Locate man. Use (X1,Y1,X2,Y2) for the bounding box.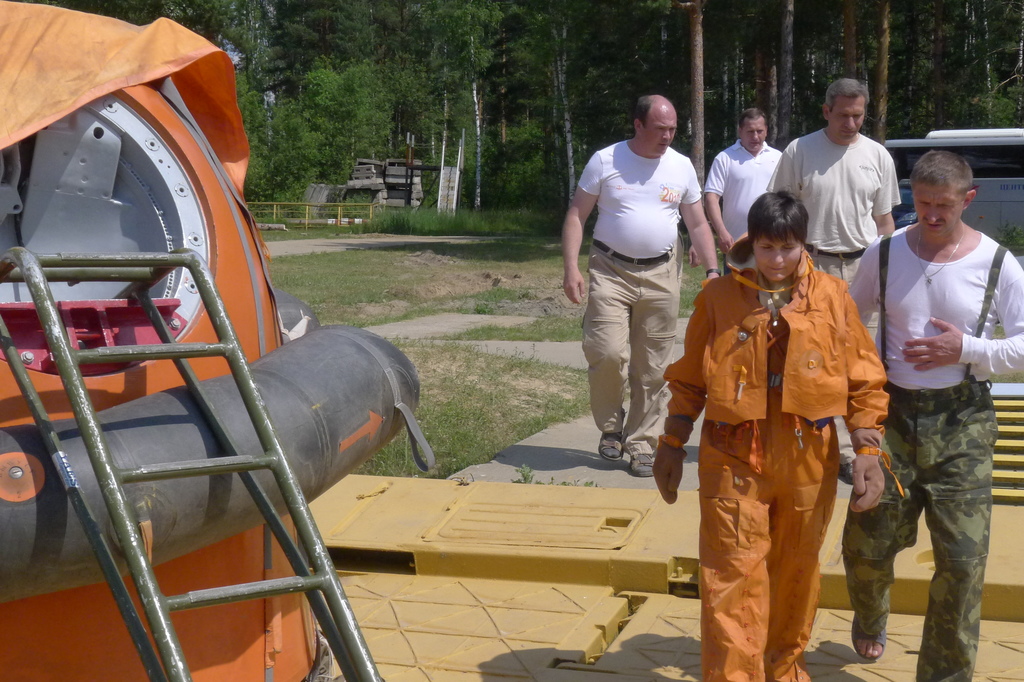
(765,74,900,483).
